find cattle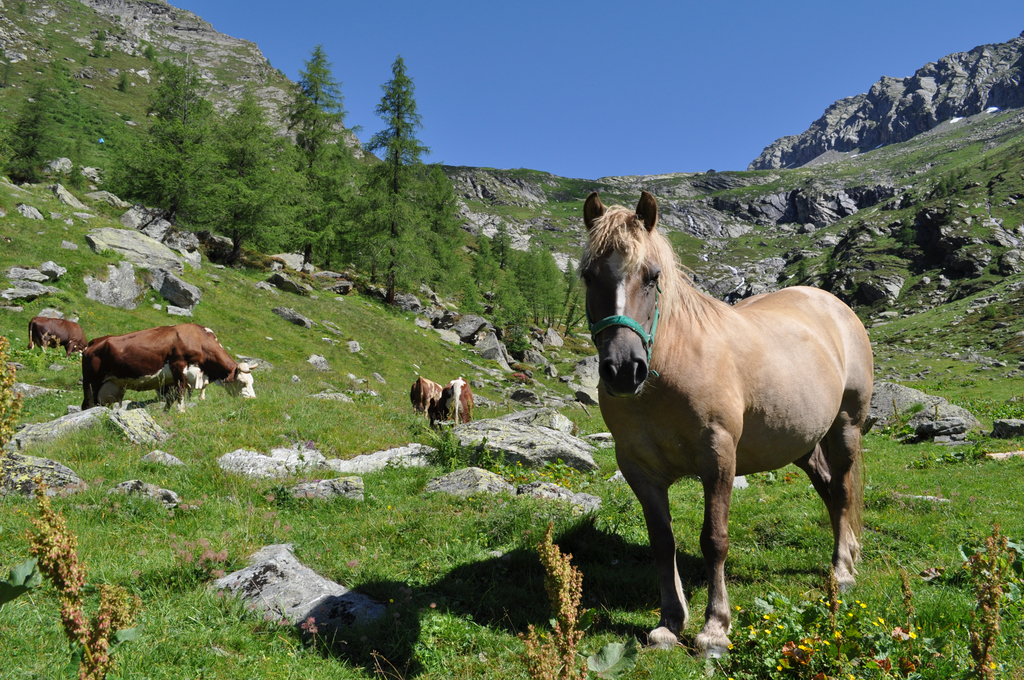
select_region(108, 311, 271, 423)
